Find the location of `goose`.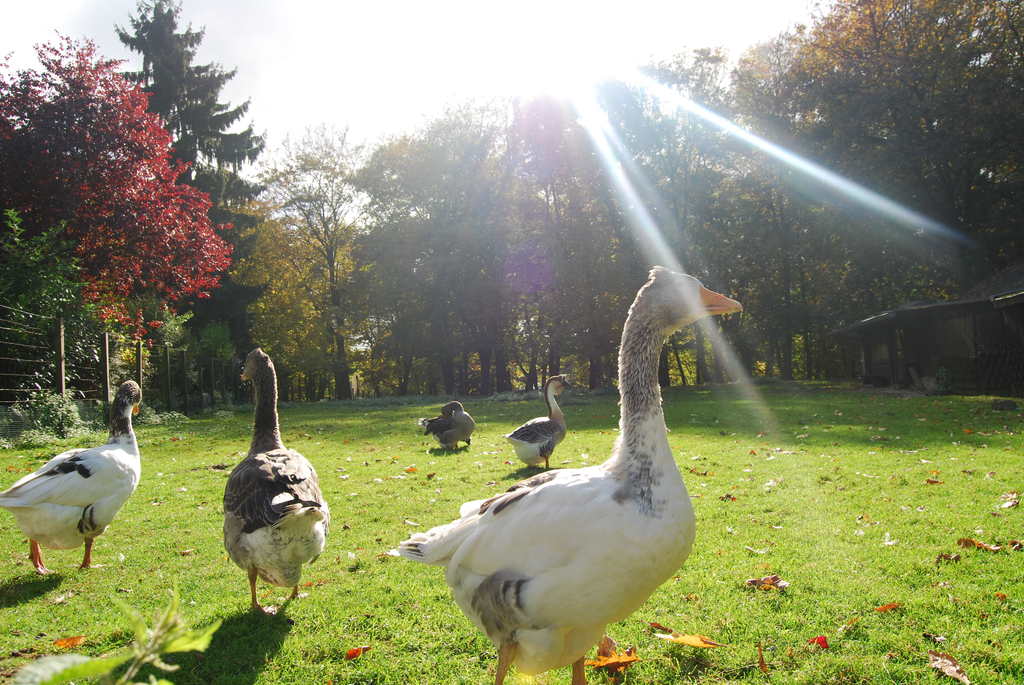
Location: box(0, 380, 141, 571).
